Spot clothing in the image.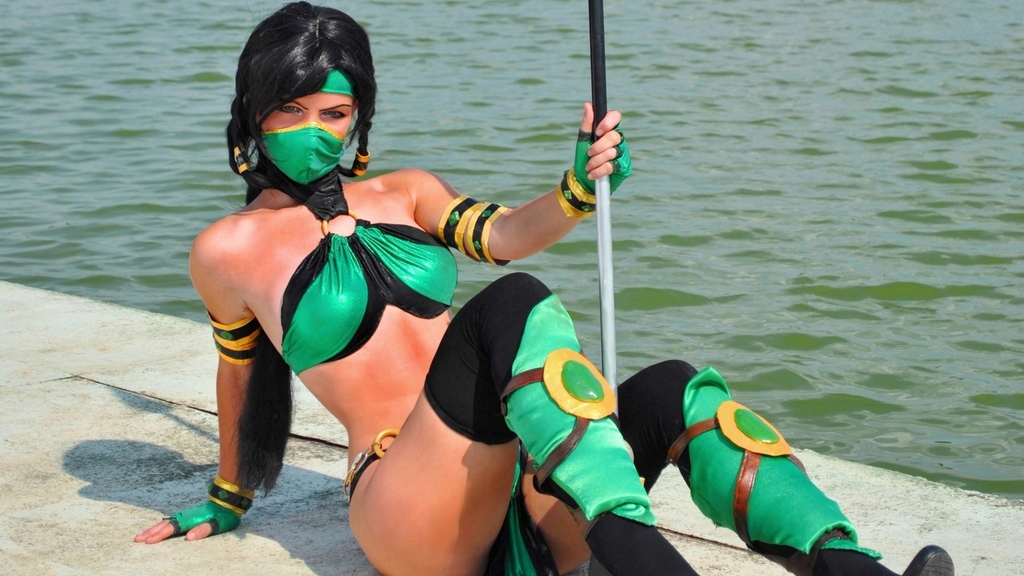
clothing found at locate(257, 122, 460, 359).
